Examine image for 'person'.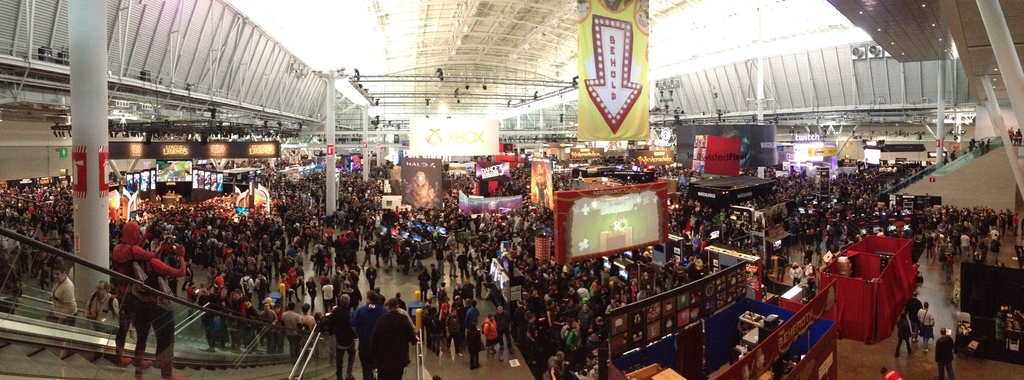
Examination result: 83/276/118/361.
